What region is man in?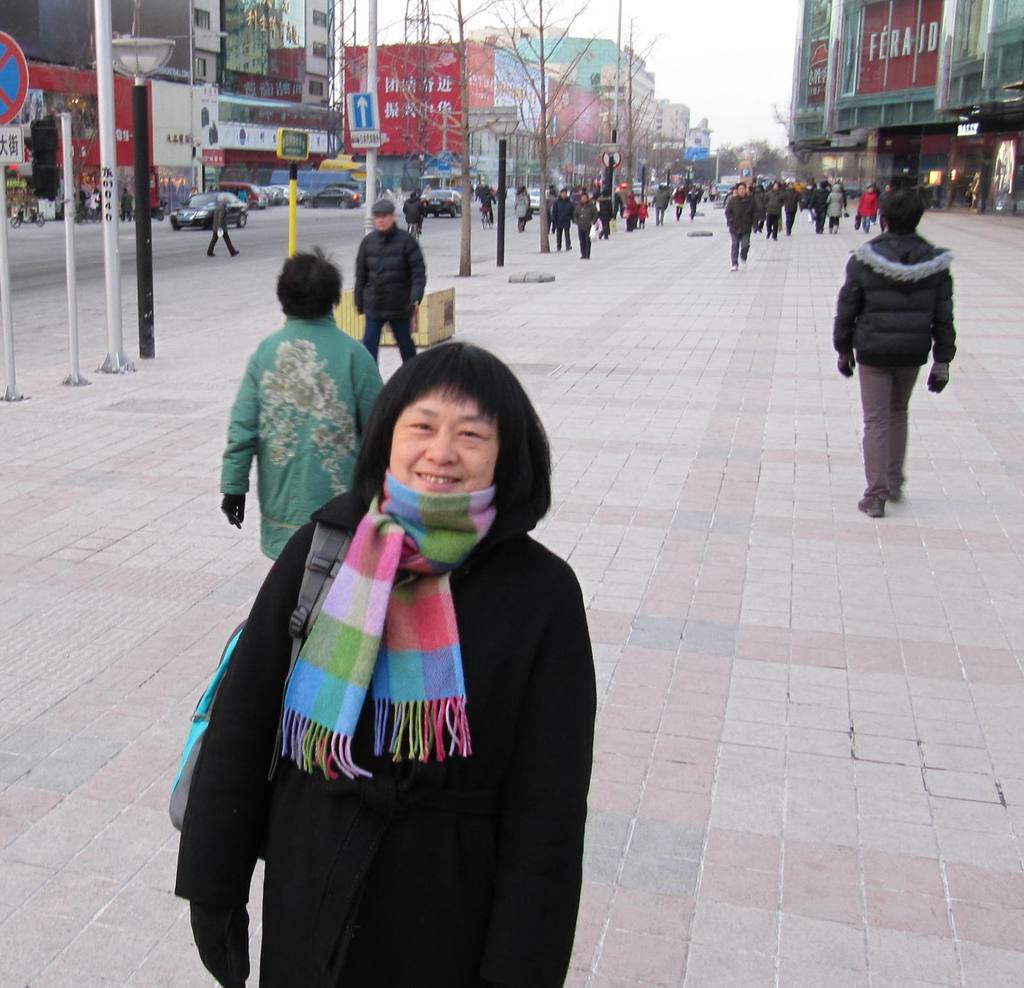
pyautogui.locateOnScreen(549, 187, 576, 251).
